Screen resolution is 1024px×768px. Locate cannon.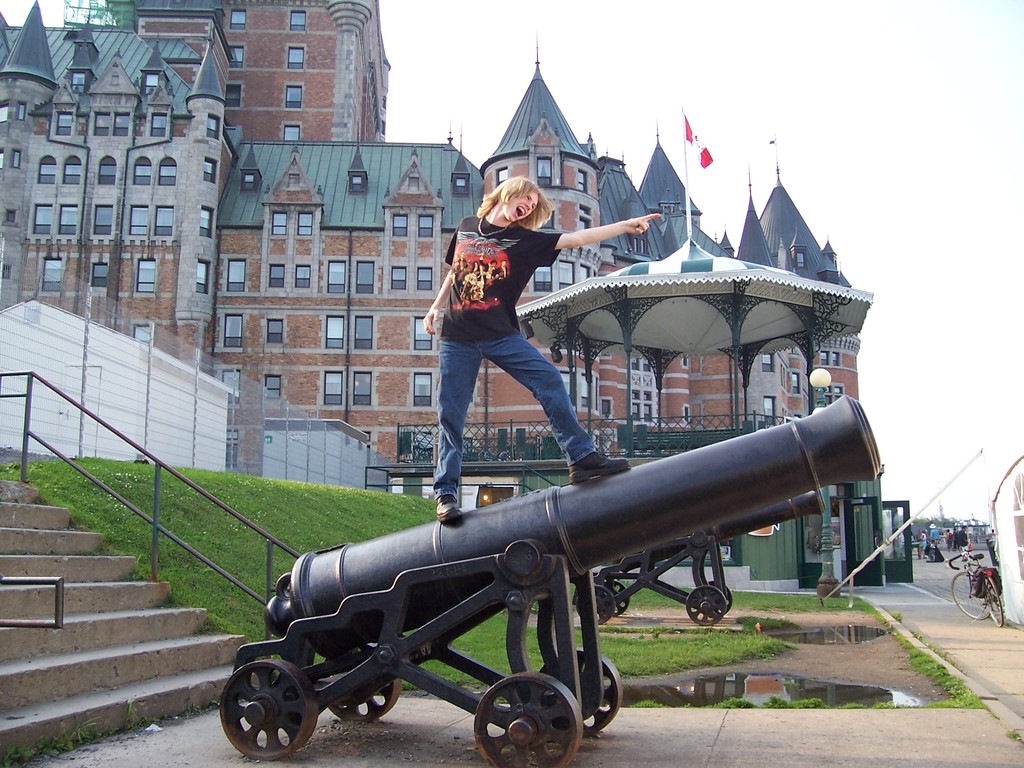
region(574, 490, 827, 623).
